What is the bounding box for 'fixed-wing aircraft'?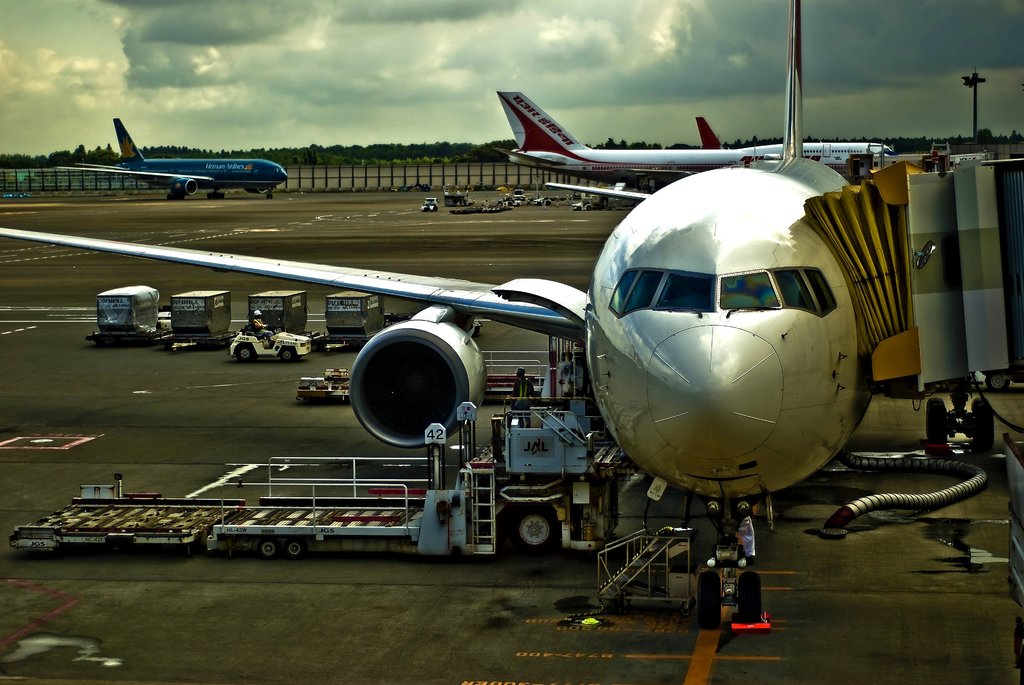
locate(4, 0, 1010, 560).
